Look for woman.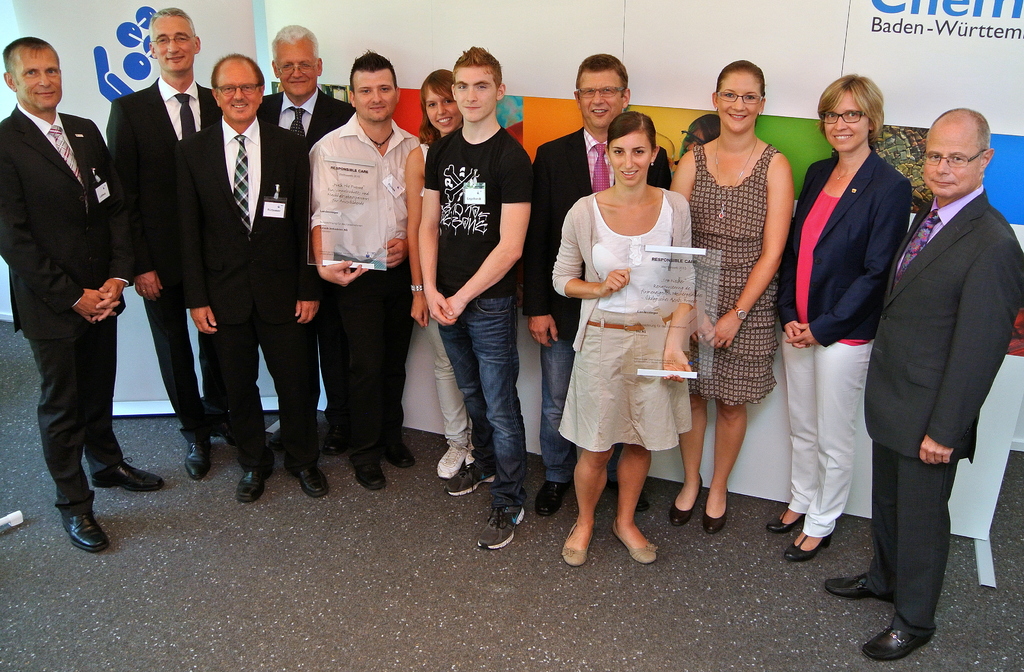
Found: (403,67,479,481).
